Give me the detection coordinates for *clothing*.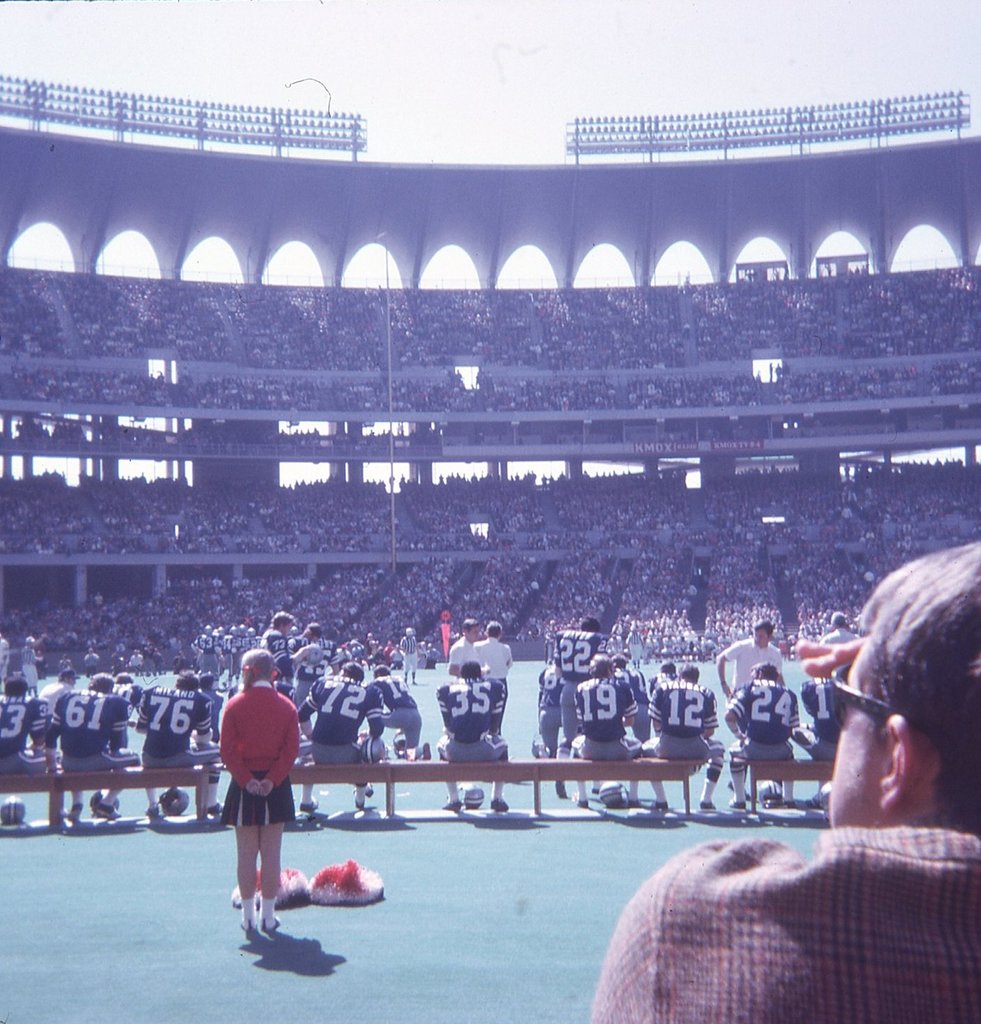
x1=434 y1=678 x2=511 y2=759.
